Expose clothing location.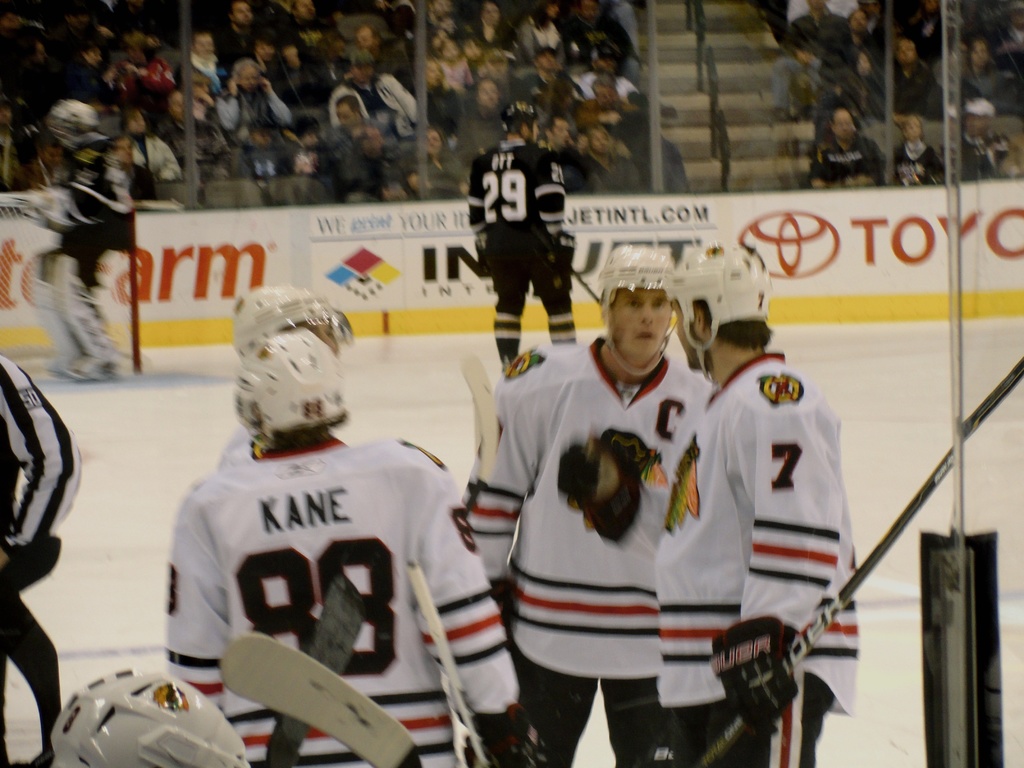
Exposed at pyautogui.locateOnScreen(149, 437, 525, 767).
